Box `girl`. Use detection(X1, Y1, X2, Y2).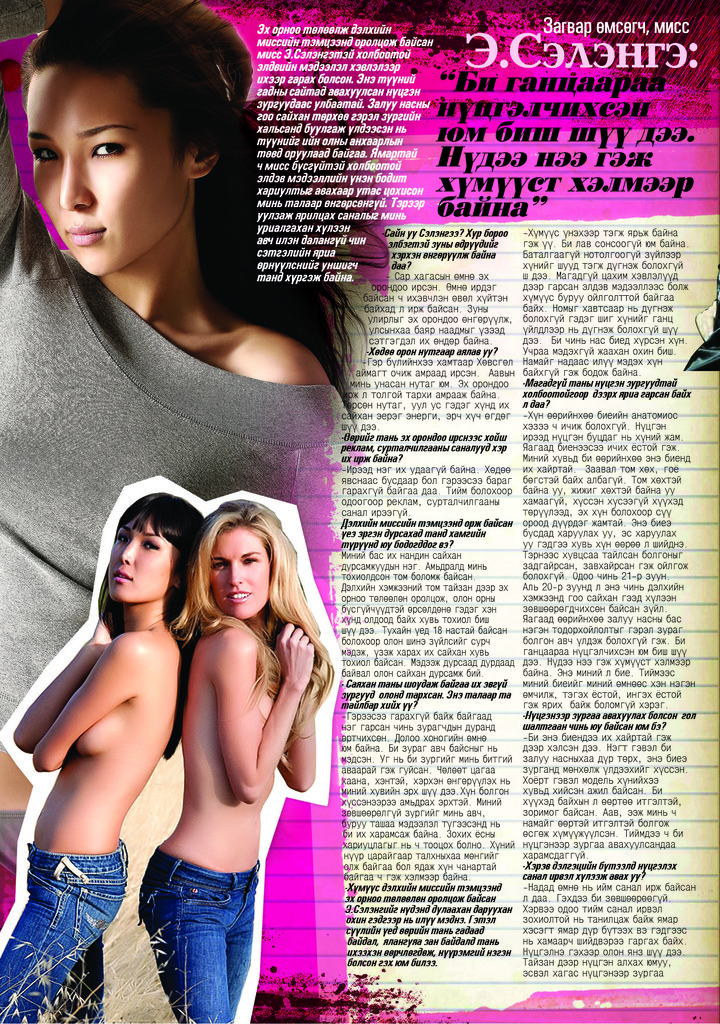
detection(129, 499, 329, 1023).
